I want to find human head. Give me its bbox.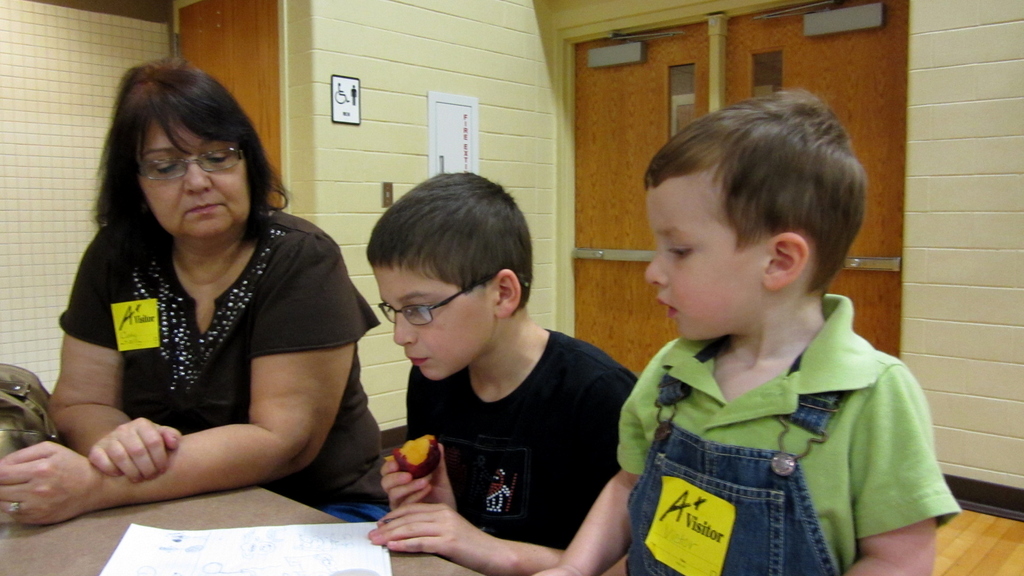
[368, 171, 531, 387].
